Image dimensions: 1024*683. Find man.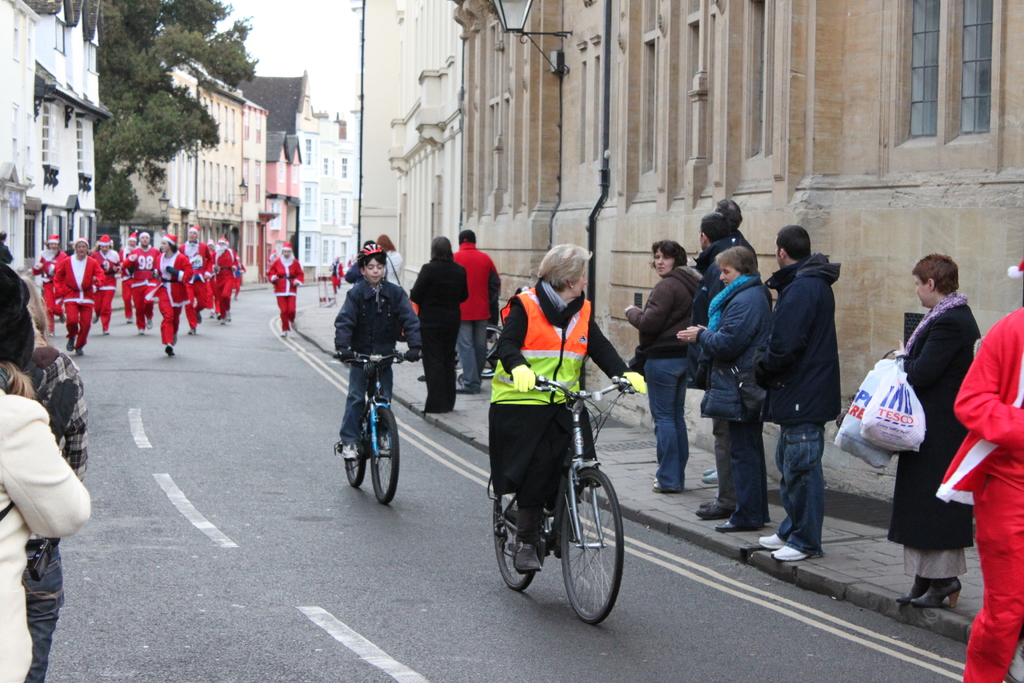
115:229:164:334.
